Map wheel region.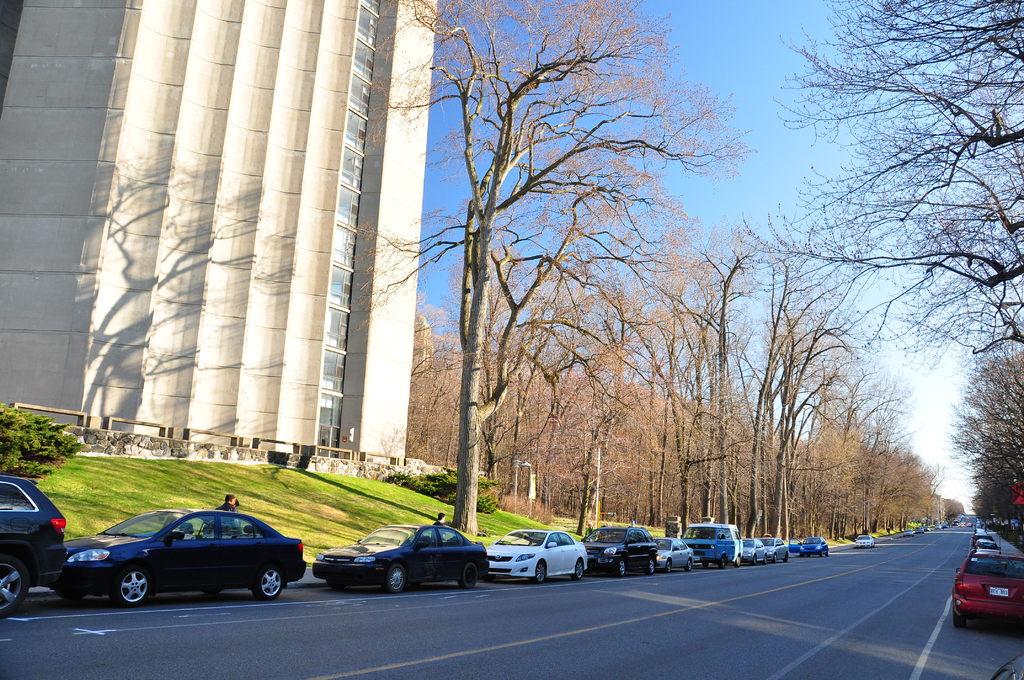
Mapped to BBox(826, 553, 829, 558).
